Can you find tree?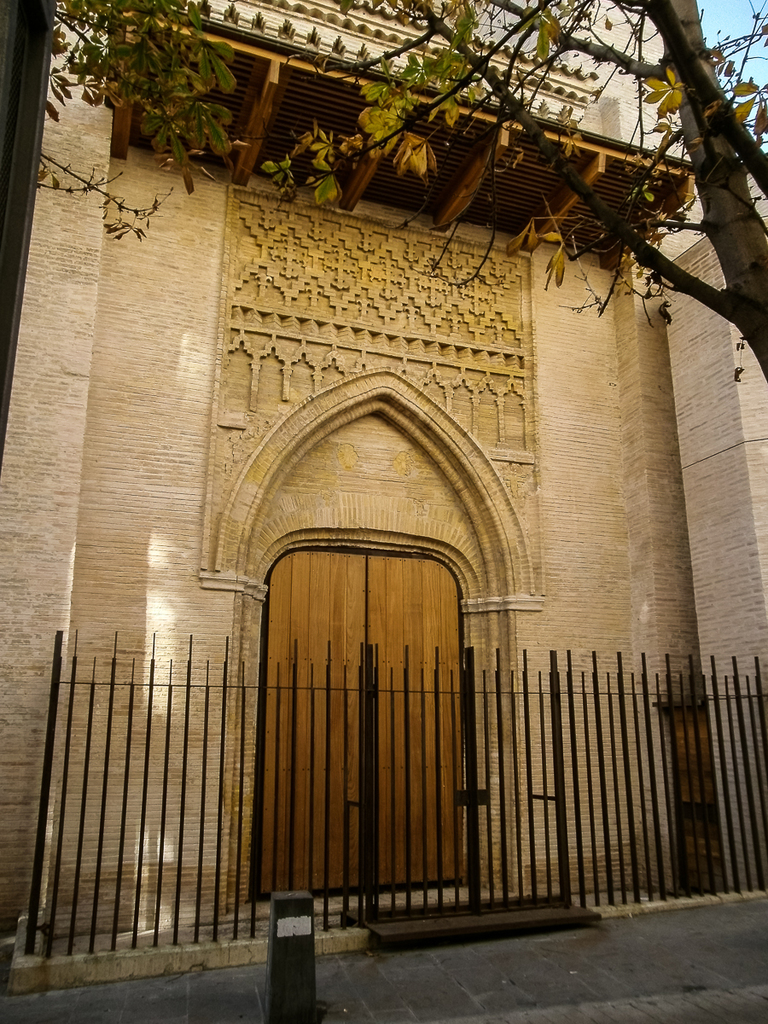
Yes, bounding box: region(33, 3, 766, 388).
